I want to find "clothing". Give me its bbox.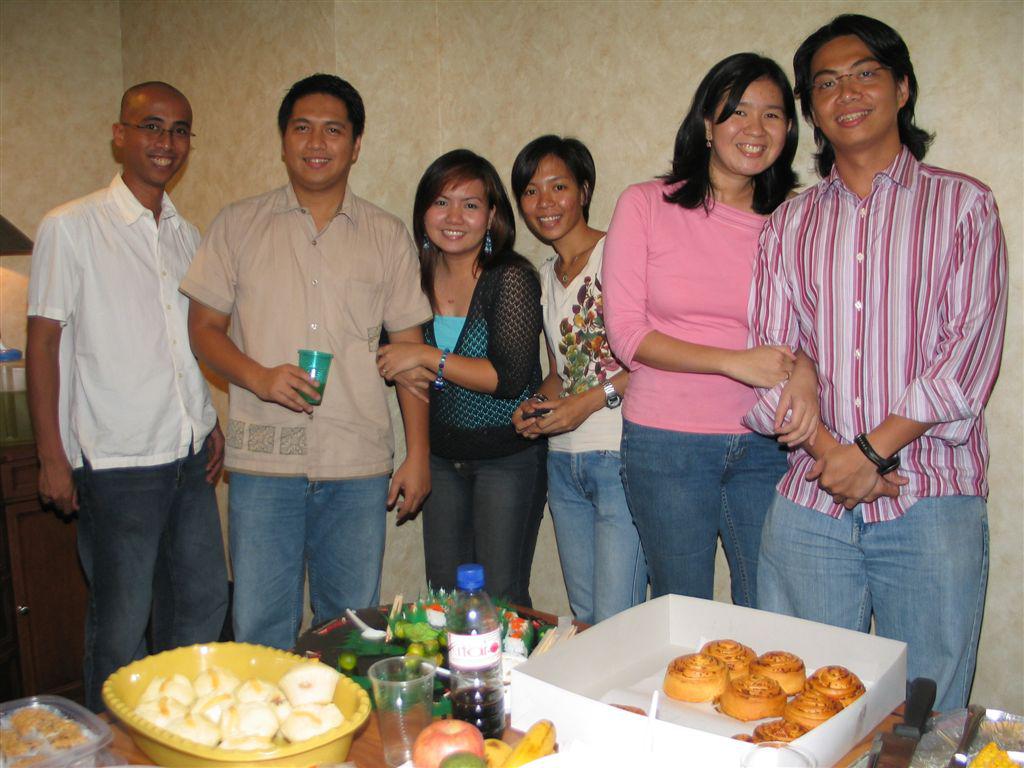
rect(534, 234, 656, 626).
